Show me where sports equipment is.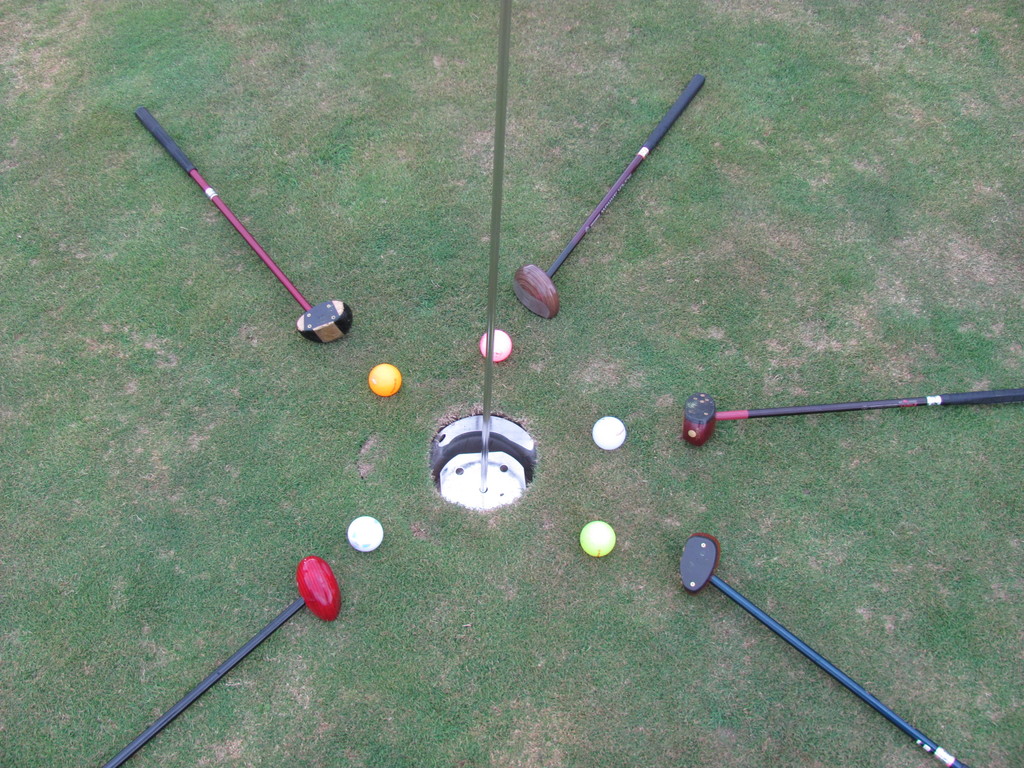
sports equipment is at <bbox>677, 386, 1022, 447</bbox>.
